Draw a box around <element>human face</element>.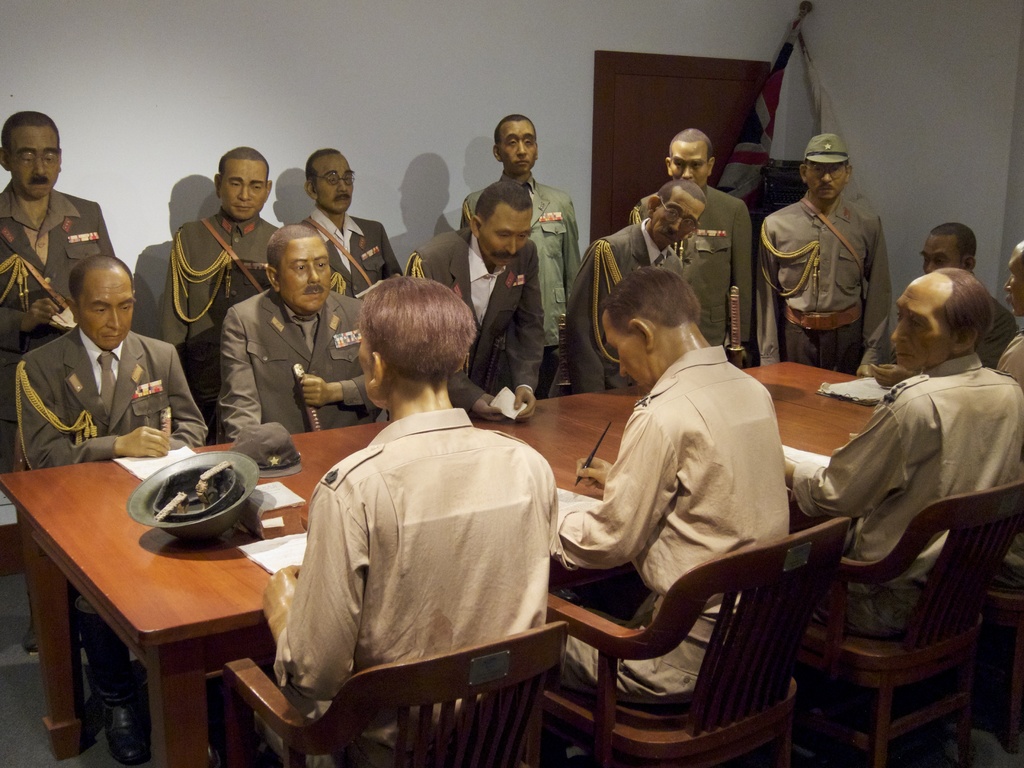
x1=7, y1=126, x2=60, y2=199.
